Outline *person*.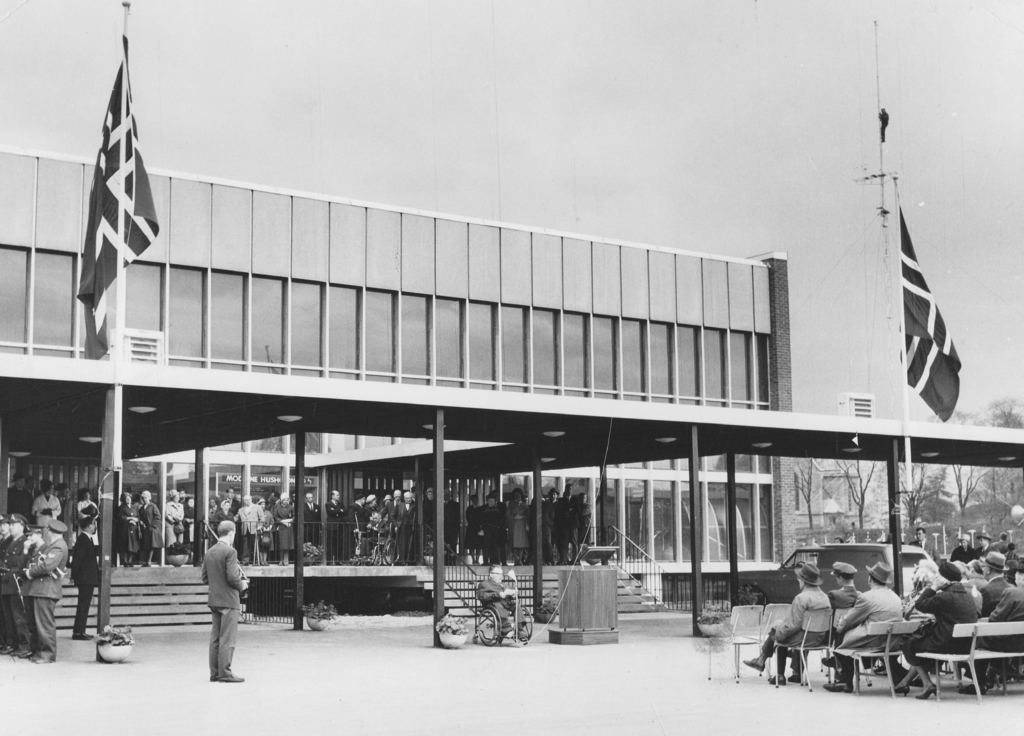
Outline: locate(110, 490, 136, 563).
